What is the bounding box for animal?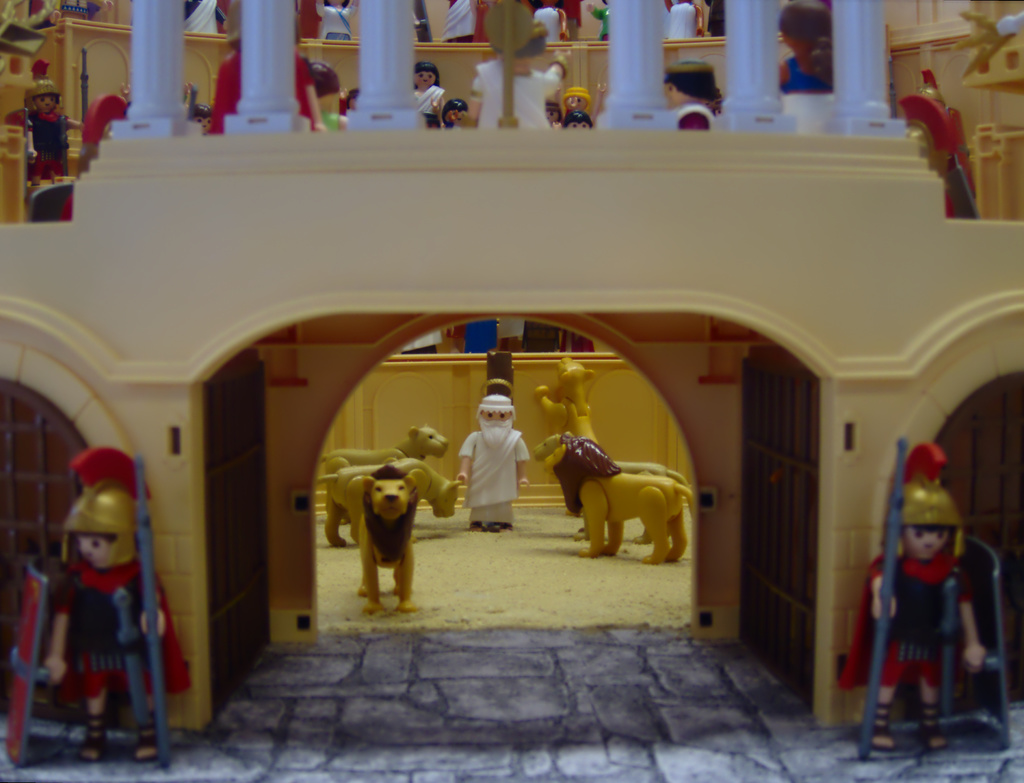
detection(307, 460, 463, 550).
